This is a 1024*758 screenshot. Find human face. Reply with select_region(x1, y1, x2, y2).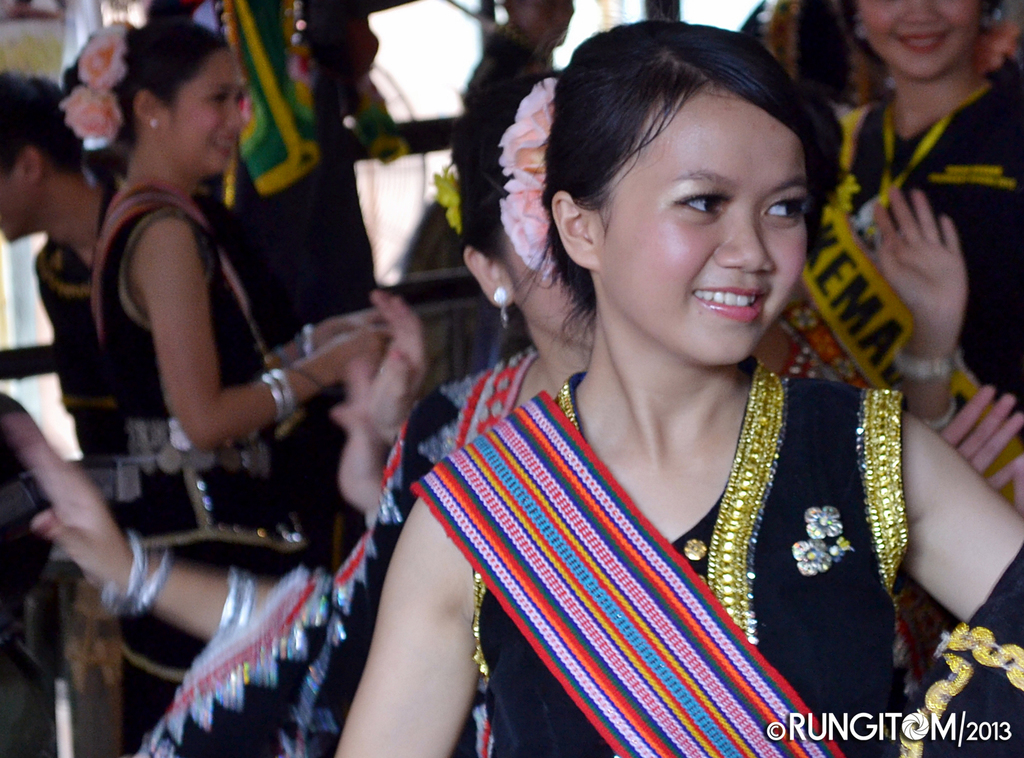
select_region(592, 89, 806, 365).
